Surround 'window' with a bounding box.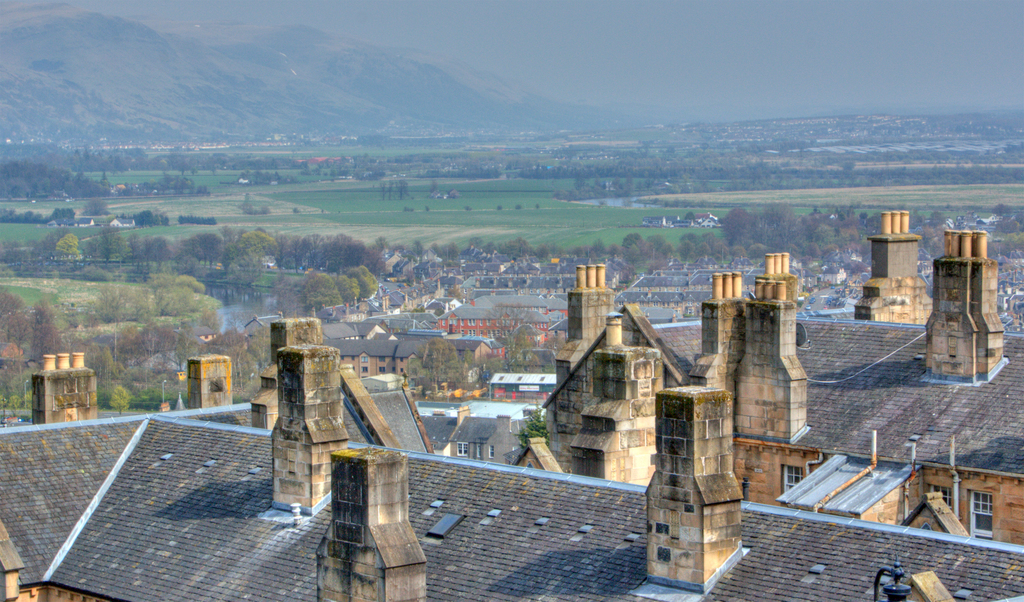
(780,461,803,498).
